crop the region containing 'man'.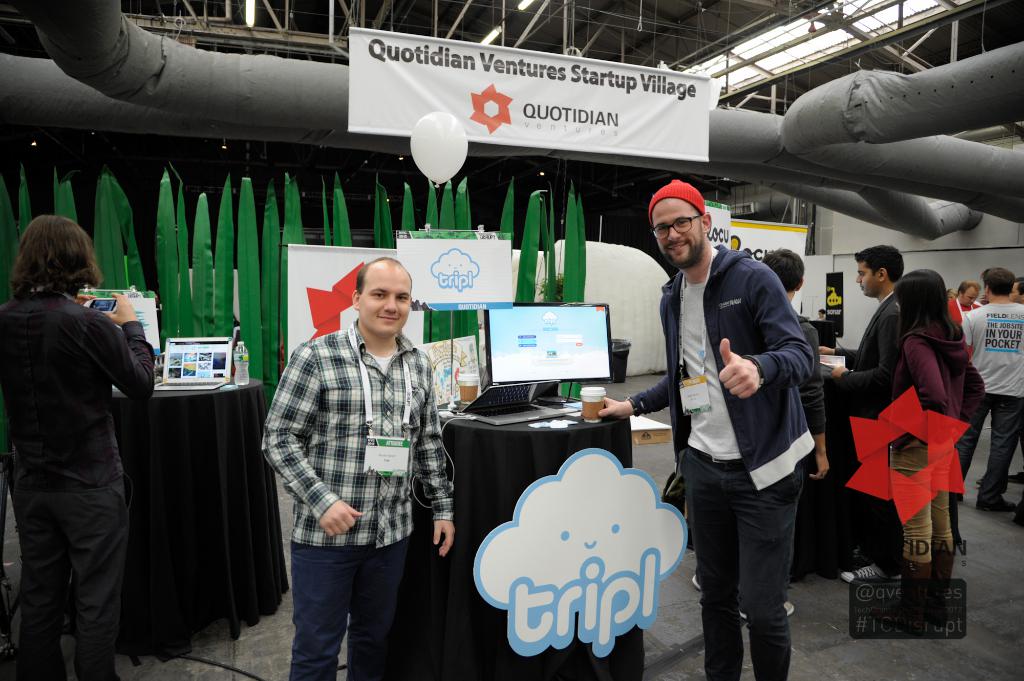
Crop region: BBox(945, 273, 986, 369).
